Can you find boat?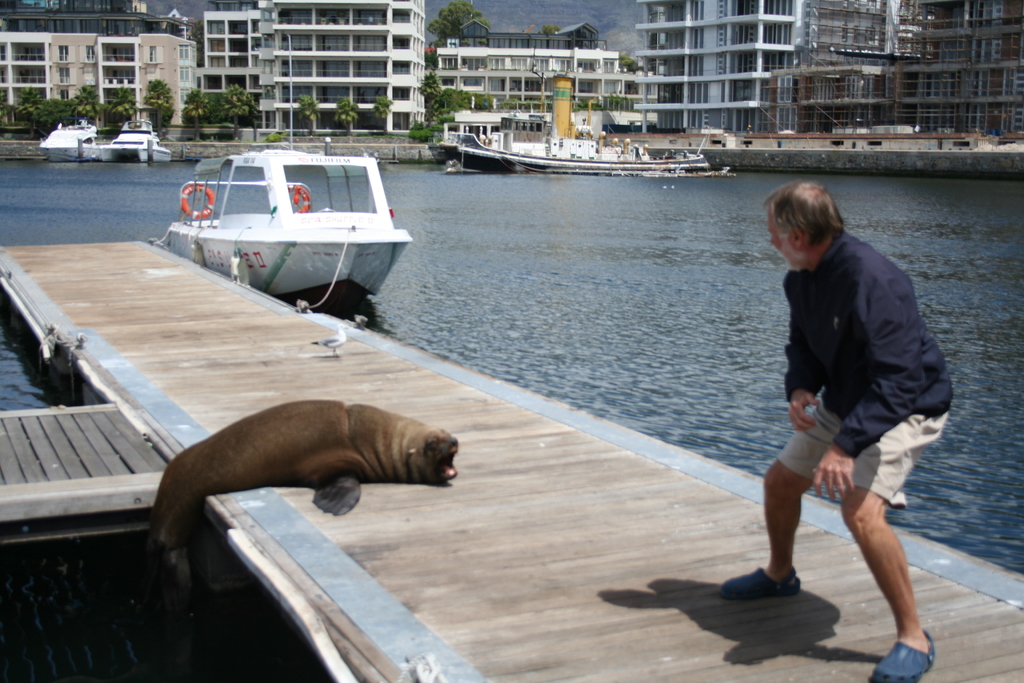
Yes, bounding box: [left=422, top=67, right=712, bottom=174].
